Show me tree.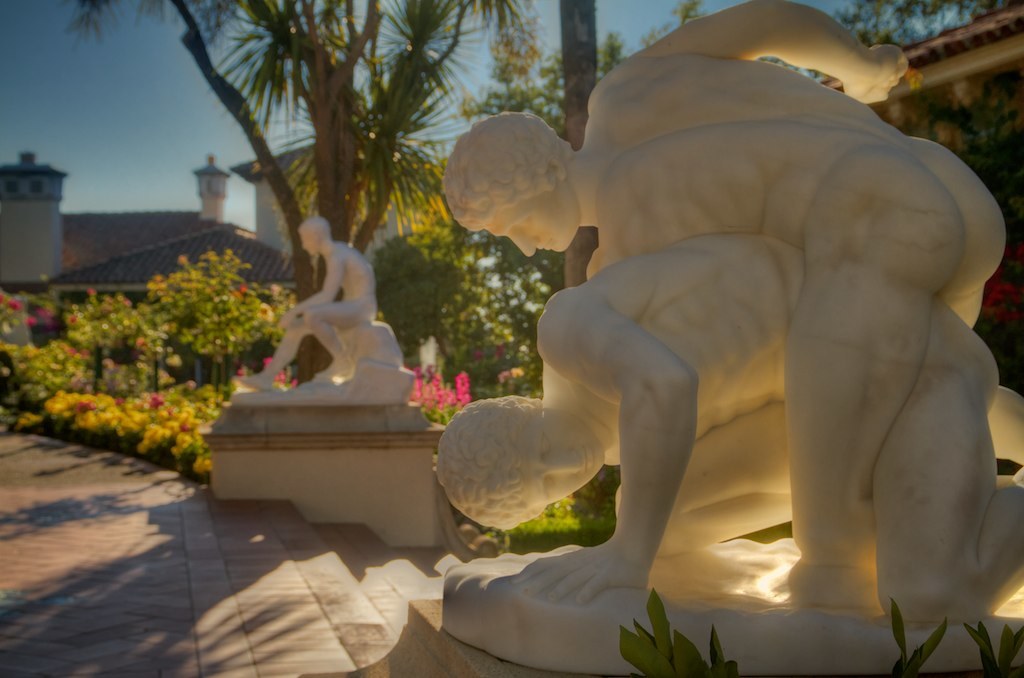
tree is here: region(533, 0, 630, 295).
